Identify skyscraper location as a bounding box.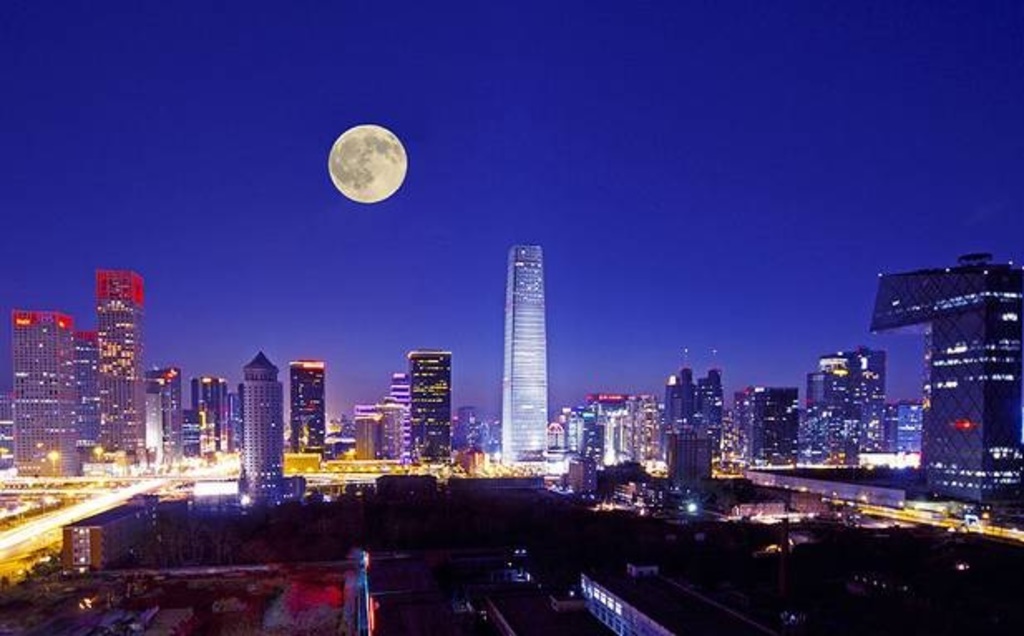
(246,345,295,521).
